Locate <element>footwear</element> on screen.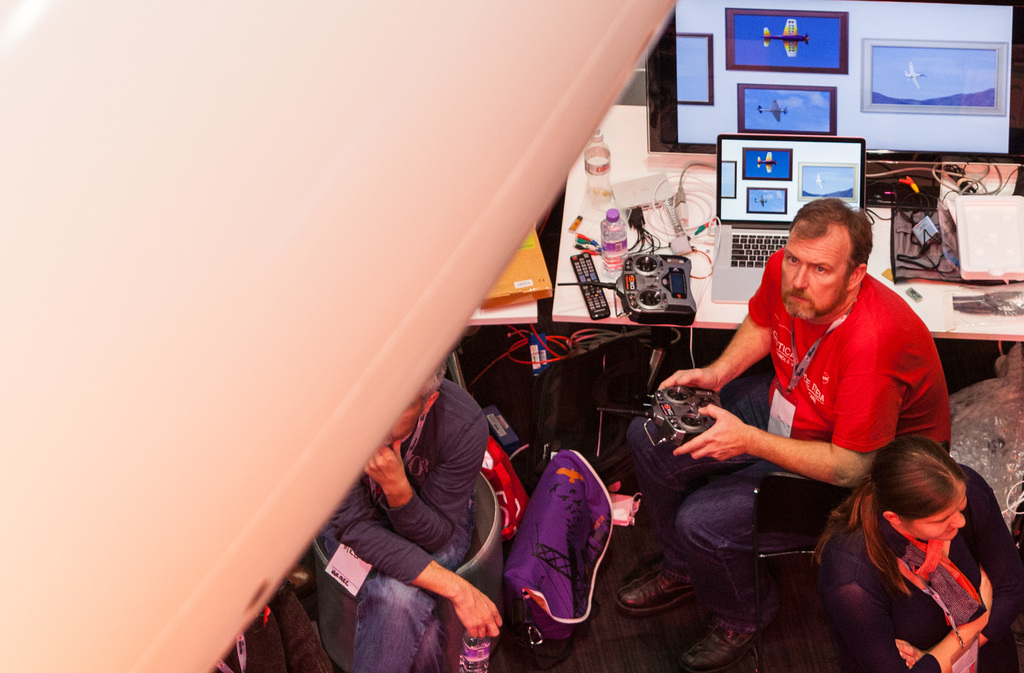
On screen at rect(513, 622, 545, 656).
